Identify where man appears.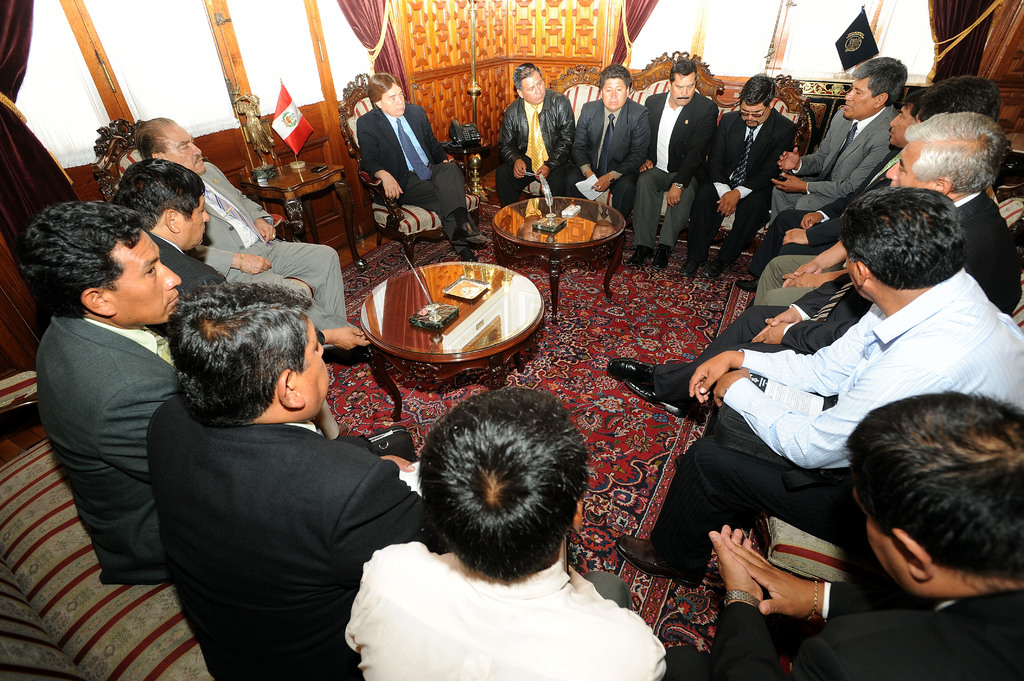
Appears at Rect(360, 73, 492, 267).
